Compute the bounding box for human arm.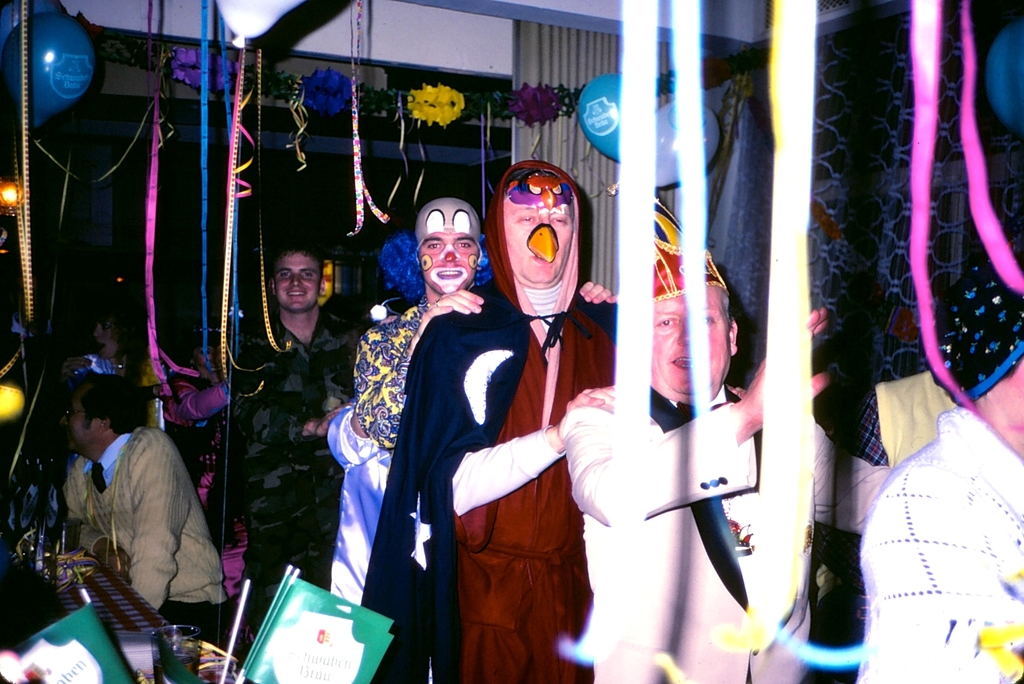
select_region(557, 301, 836, 523).
